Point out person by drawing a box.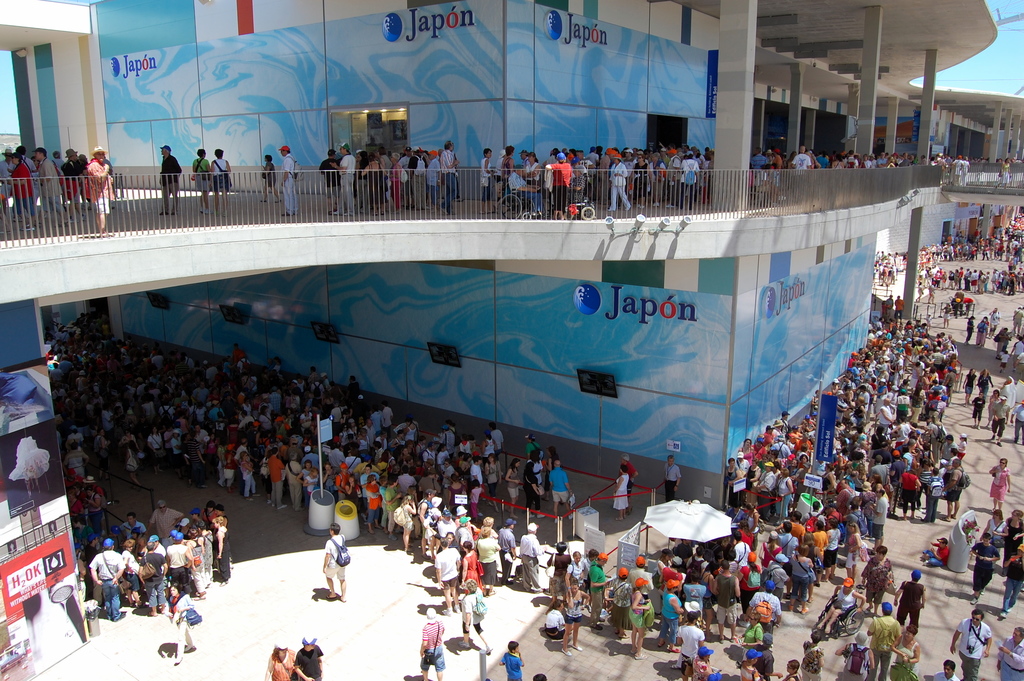
bbox=[202, 507, 231, 543].
